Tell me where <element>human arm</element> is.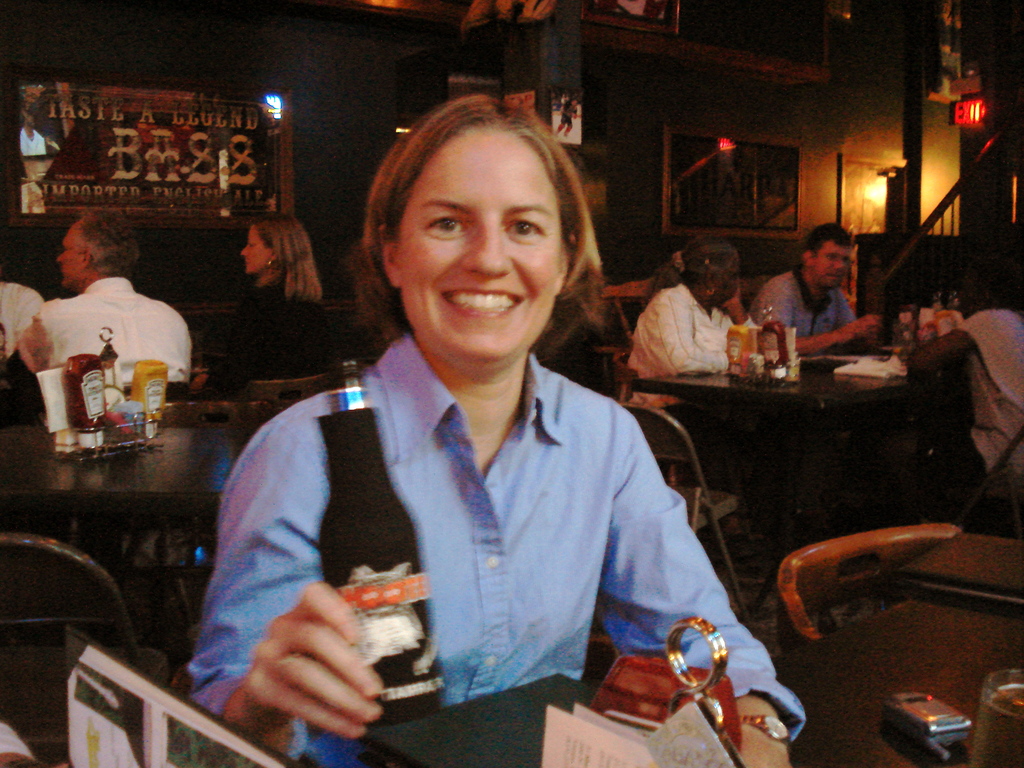
<element>human arm</element> is at box=[190, 314, 253, 400].
